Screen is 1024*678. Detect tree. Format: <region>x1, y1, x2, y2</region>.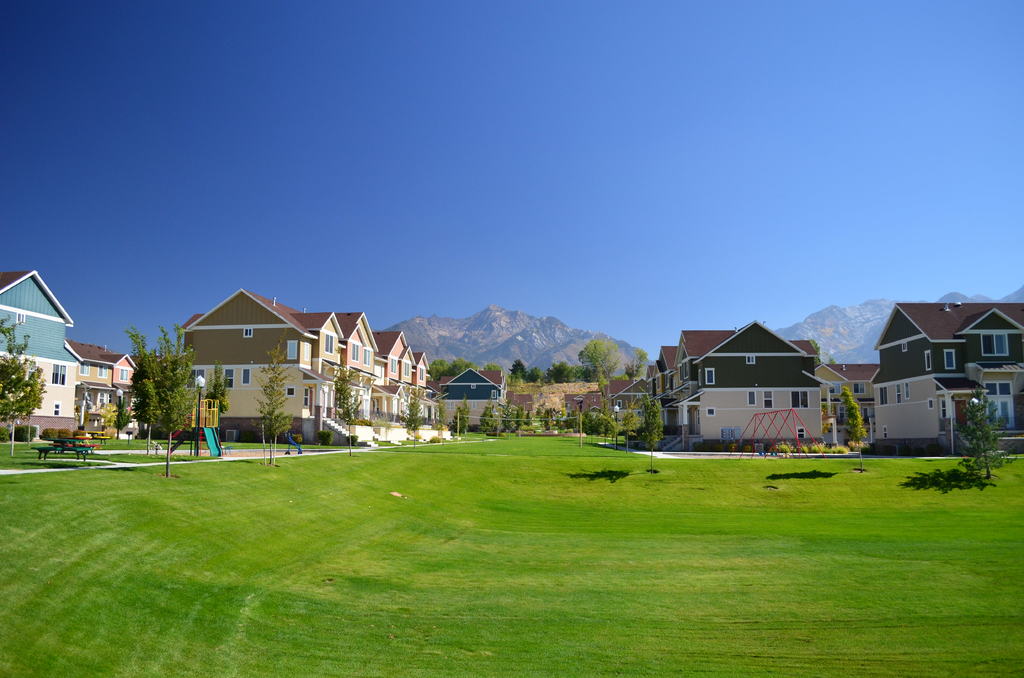
<region>454, 396, 476, 443</region>.
